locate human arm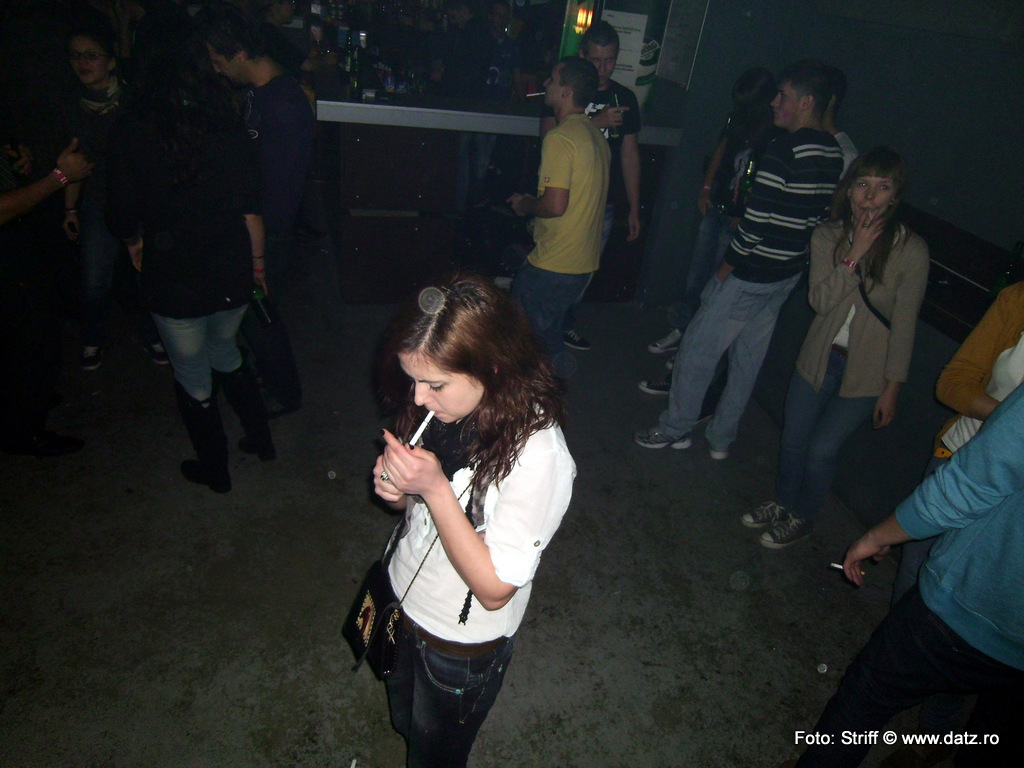
[622,90,643,245]
